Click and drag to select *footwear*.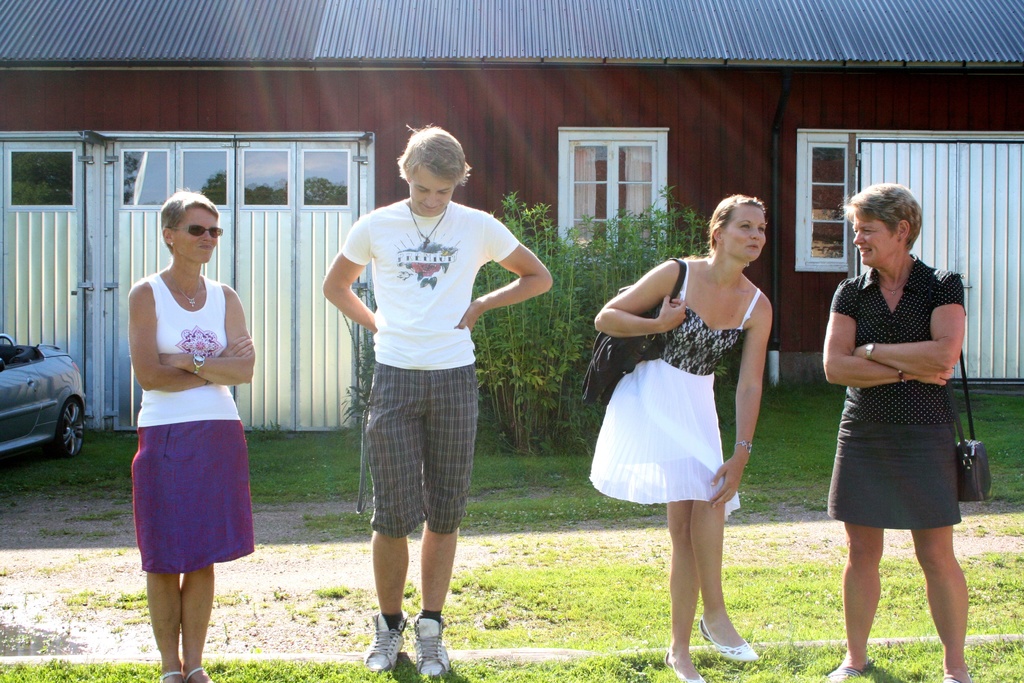
Selection: {"left": 358, "top": 614, "right": 408, "bottom": 674}.
